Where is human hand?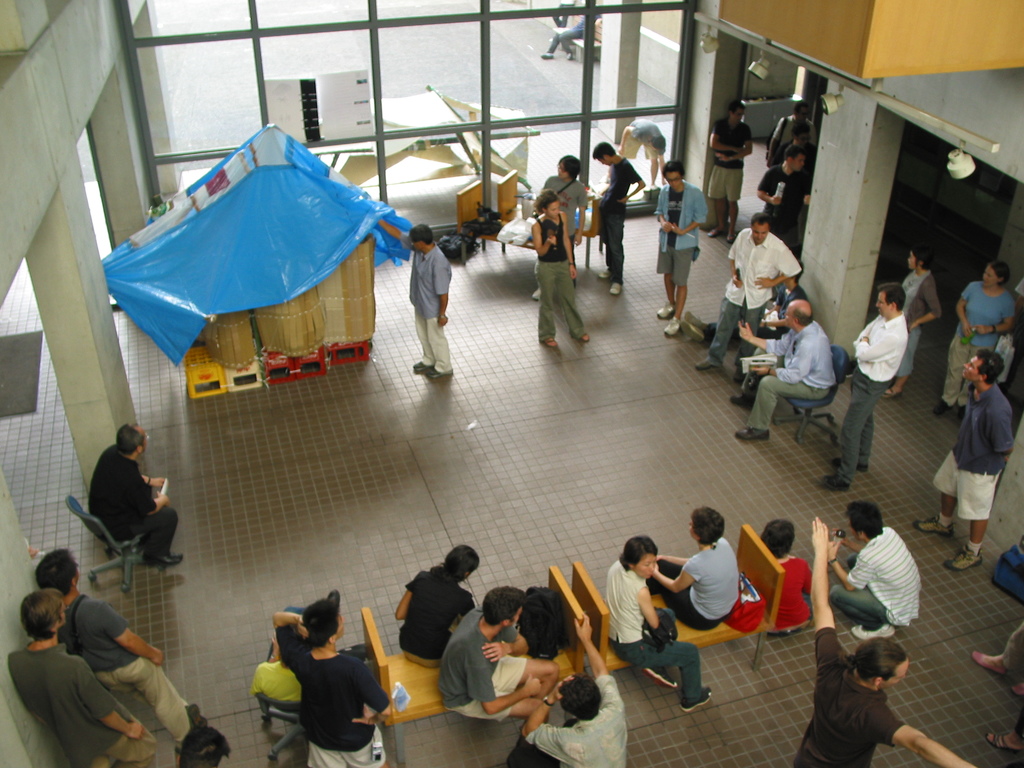
locate(830, 536, 842, 560).
